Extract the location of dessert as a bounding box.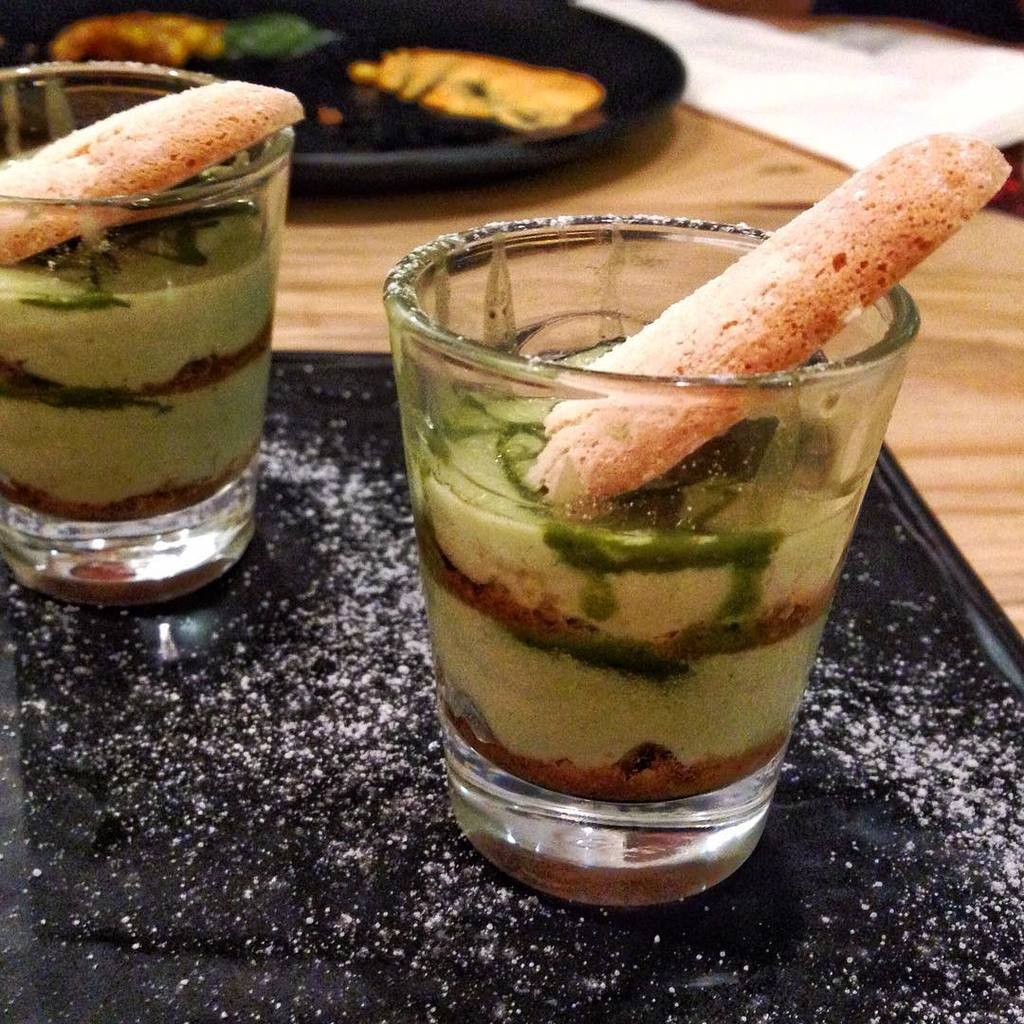
x1=0 y1=66 x2=284 y2=619.
